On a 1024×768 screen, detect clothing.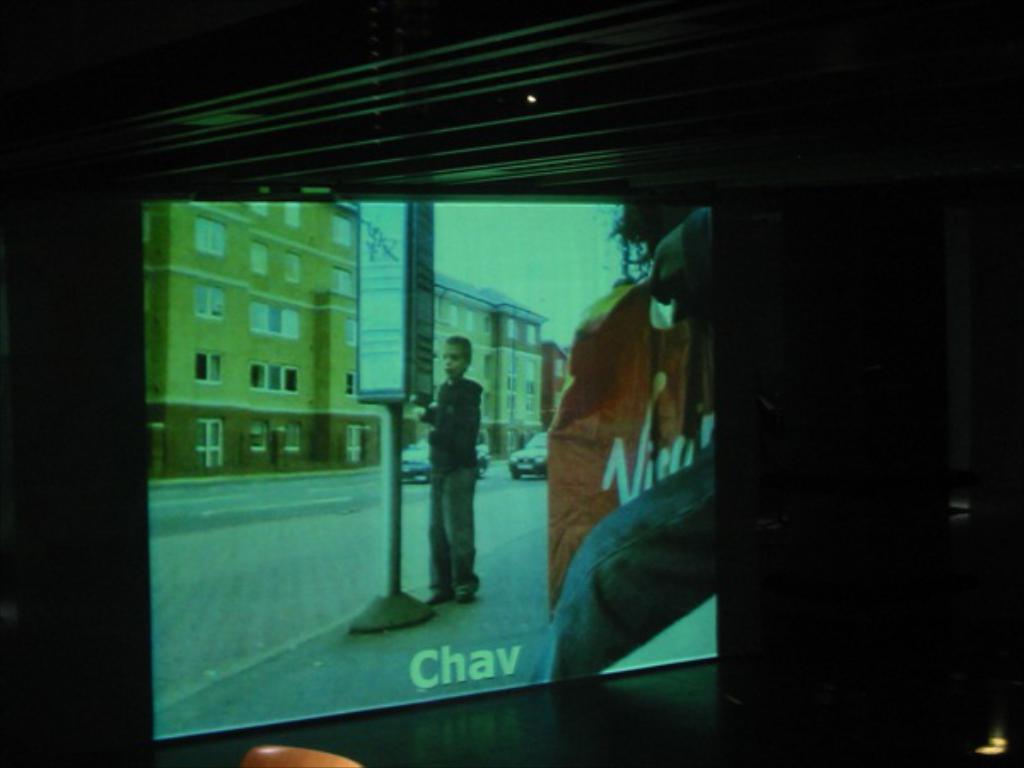
(406,335,490,602).
